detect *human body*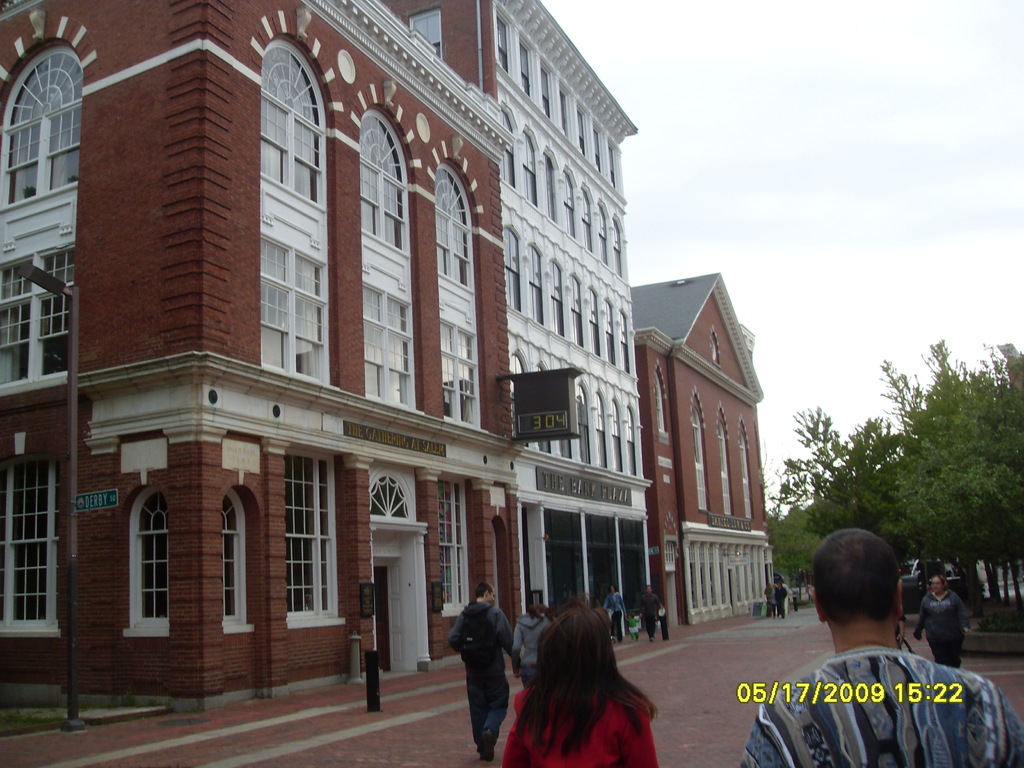
[left=599, top=591, right=630, bottom=644]
